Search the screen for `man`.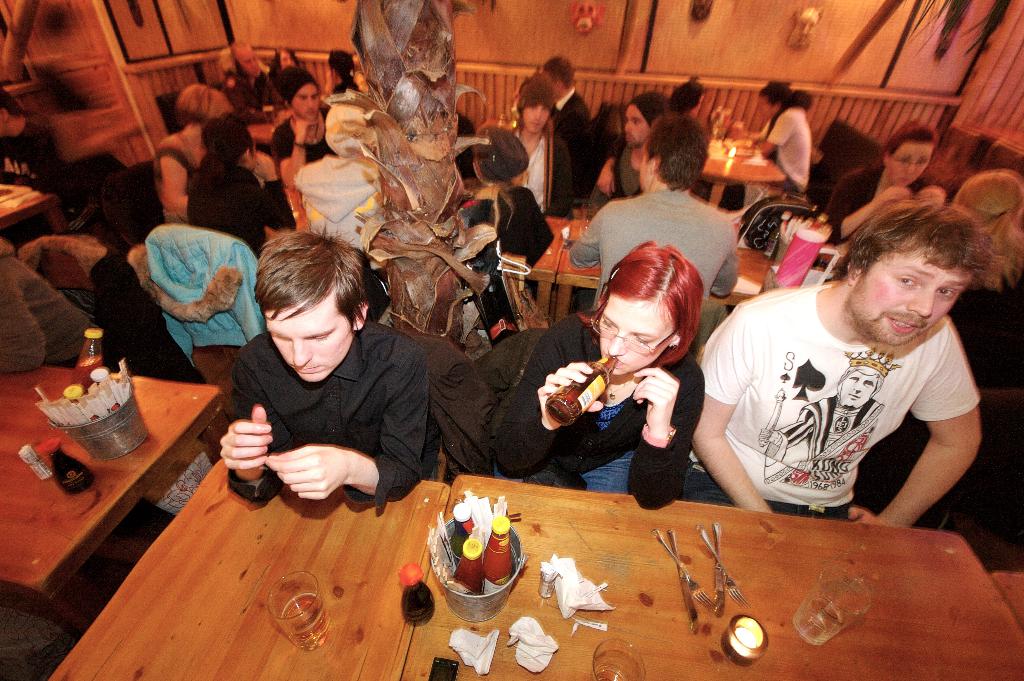
Found at crop(749, 81, 808, 196).
